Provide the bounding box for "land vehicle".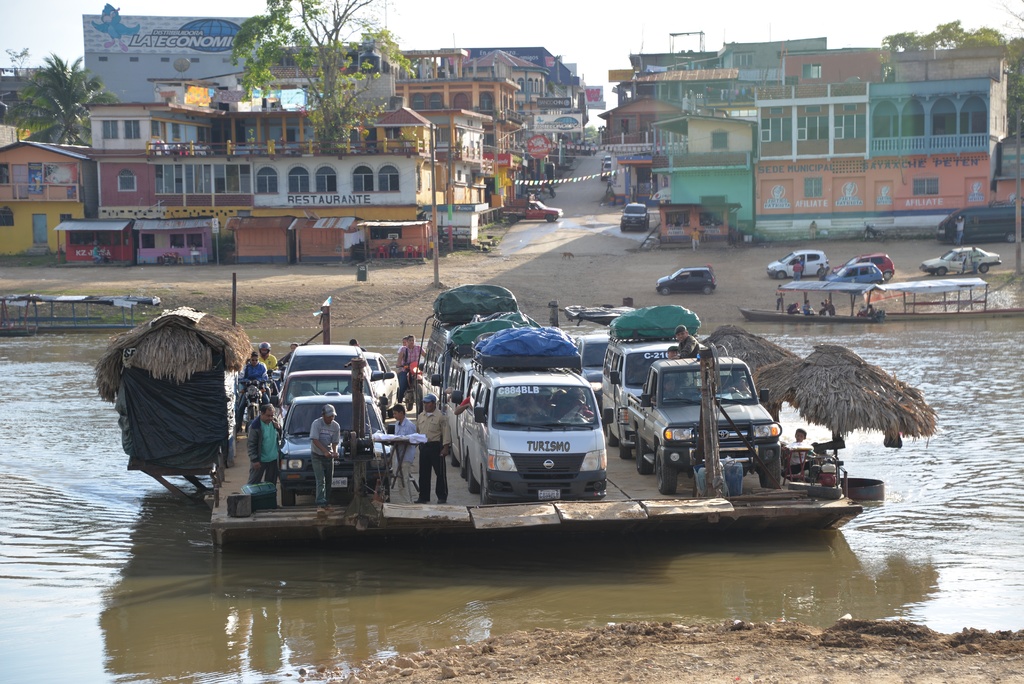
select_region(600, 154, 613, 167).
